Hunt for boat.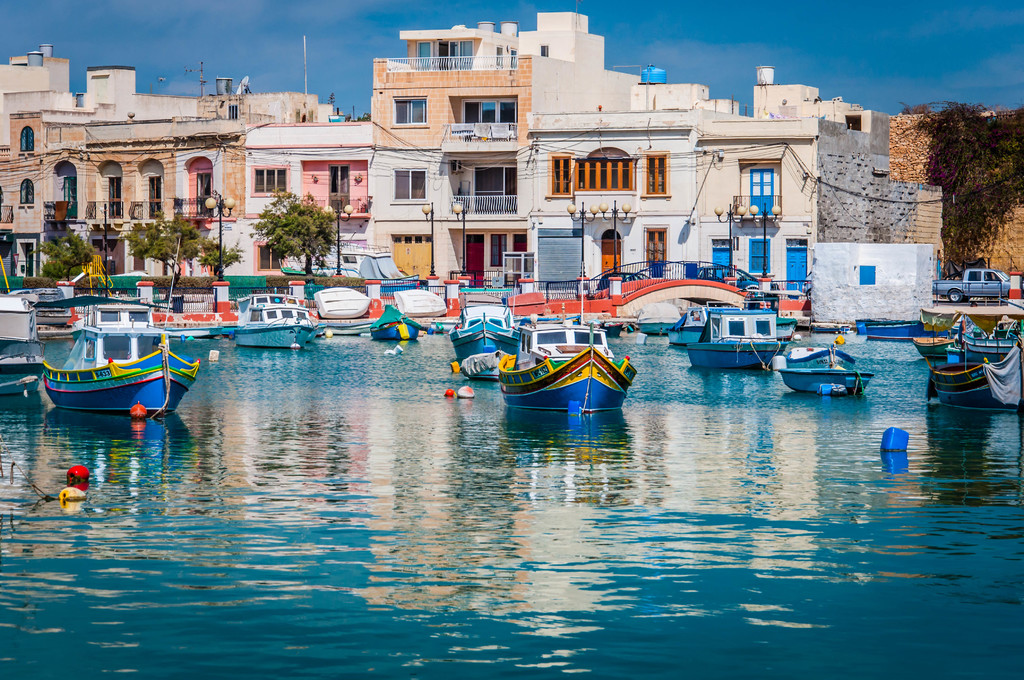
Hunted down at 850, 318, 945, 343.
